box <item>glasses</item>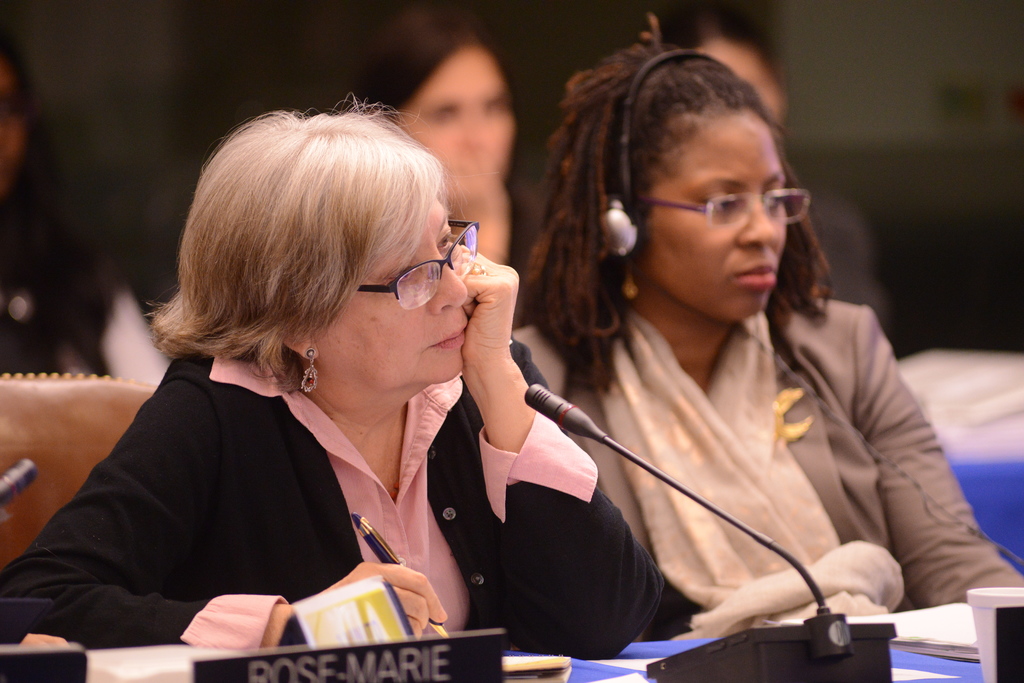
box=[627, 165, 817, 241]
